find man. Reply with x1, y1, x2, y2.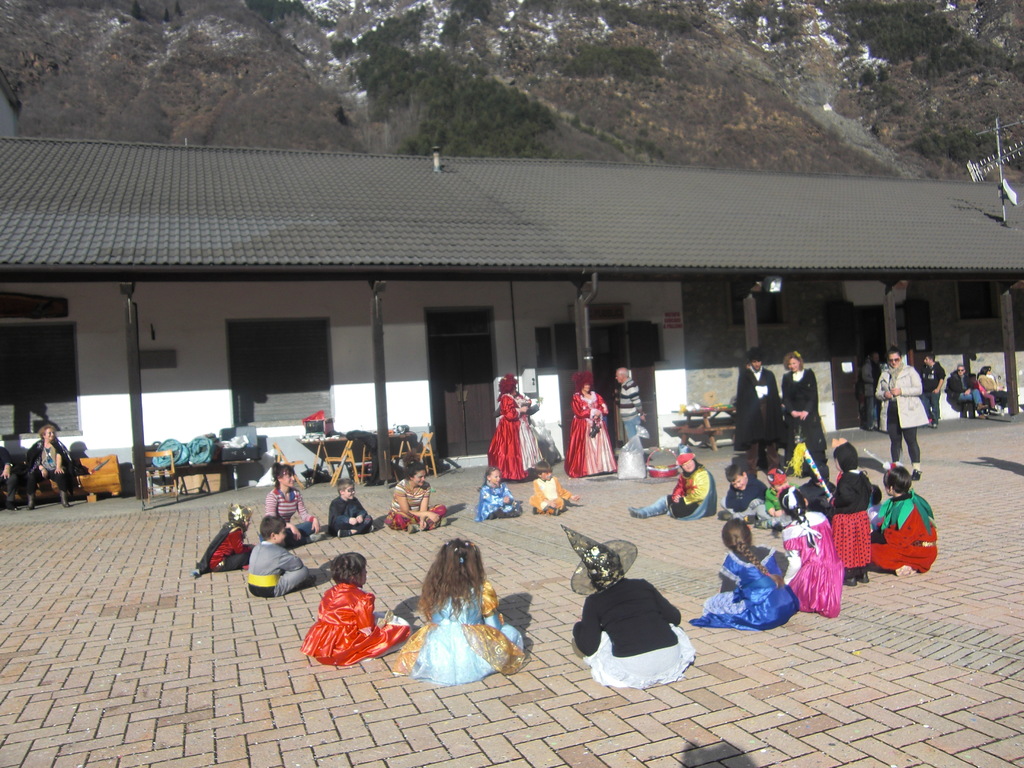
948, 364, 989, 420.
